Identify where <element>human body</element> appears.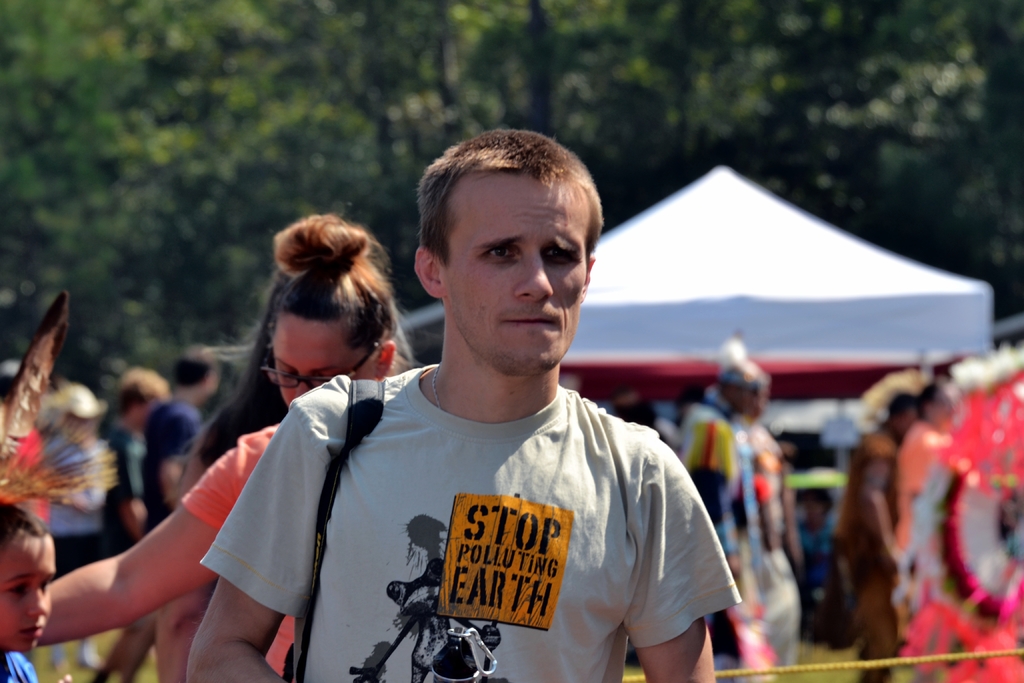
Appears at crop(150, 404, 207, 675).
